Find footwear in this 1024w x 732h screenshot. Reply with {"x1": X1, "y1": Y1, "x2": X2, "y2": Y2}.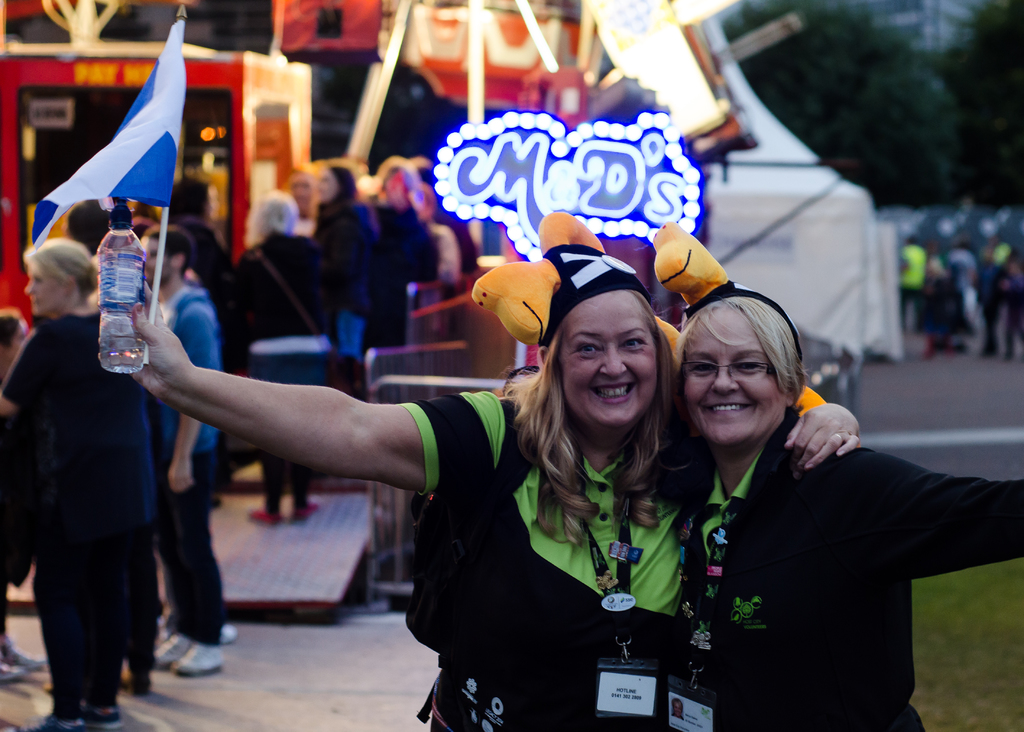
{"x1": 246, "y1": 512, "x2": 278, "y2": 527}.
